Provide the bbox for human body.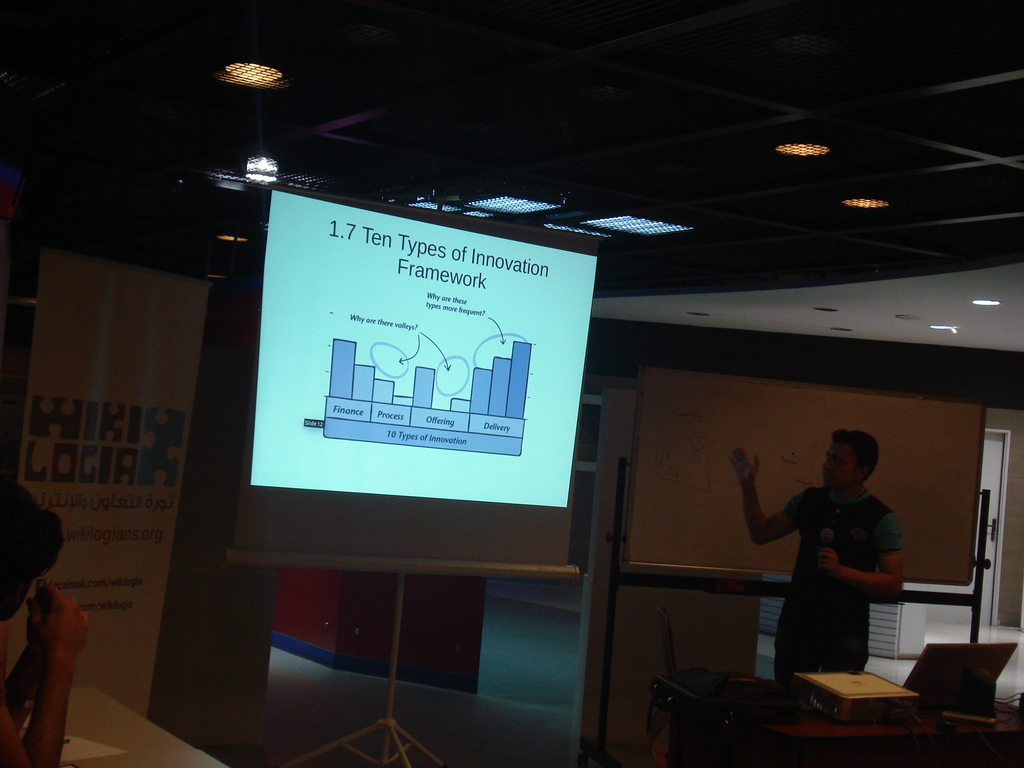
region(735, 428, 905, 676).
